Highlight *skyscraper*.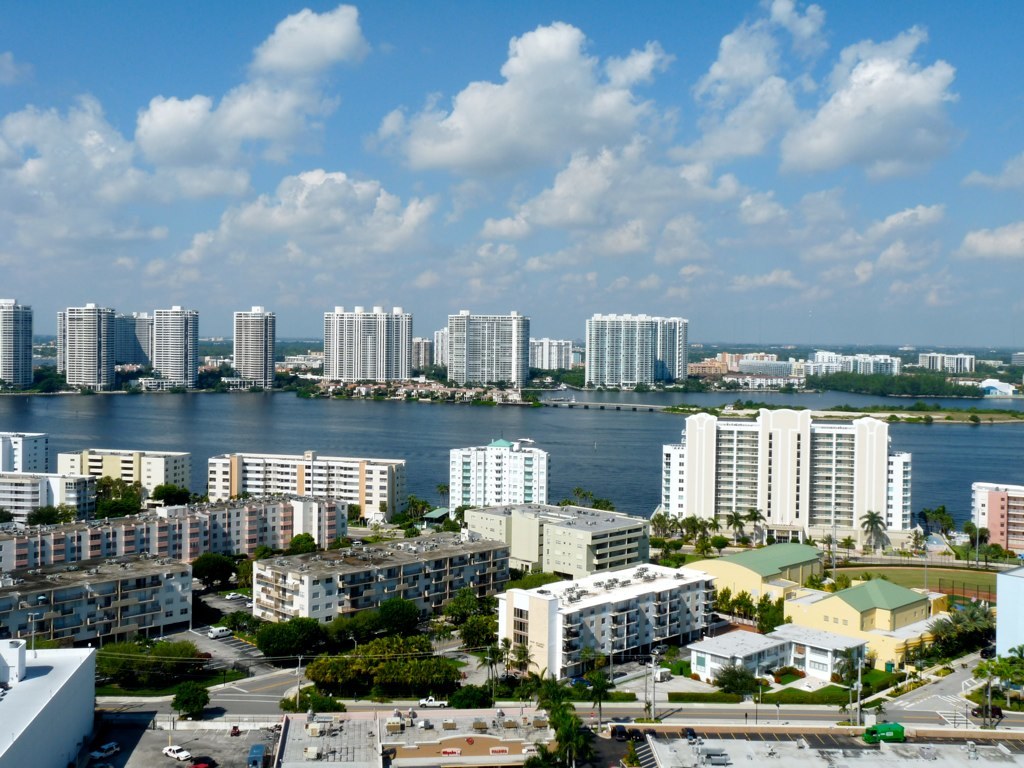
Highlighted region: pyautogui.locateOnScreen(53, 302, 118, 380).
